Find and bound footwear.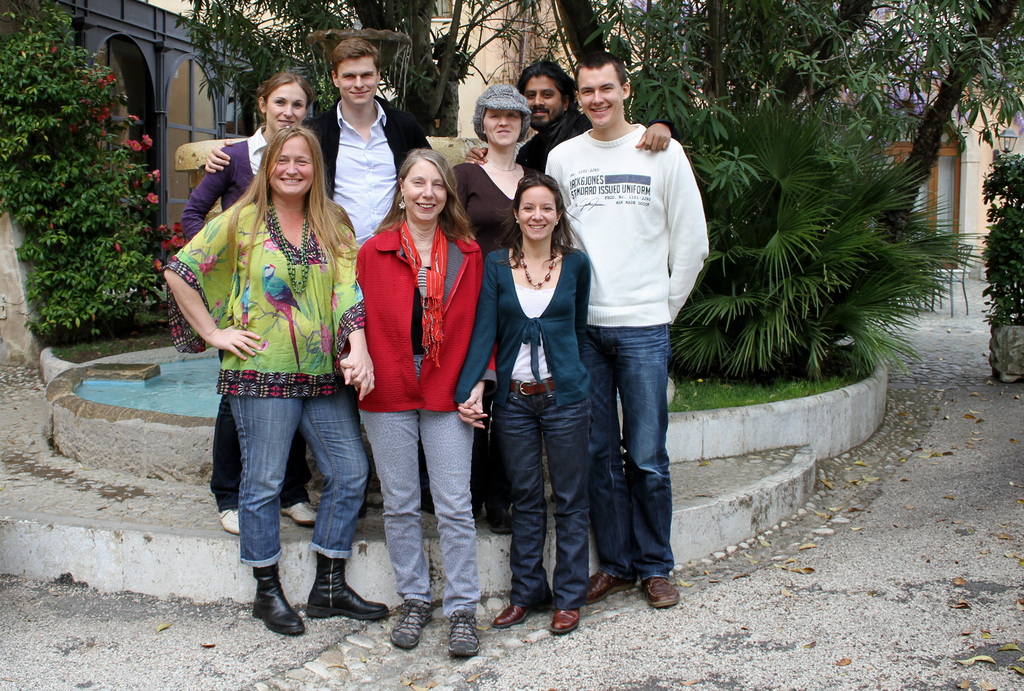
Bound: {"left": 390, "top": 597, "right": 431, "bottom": 654}.
